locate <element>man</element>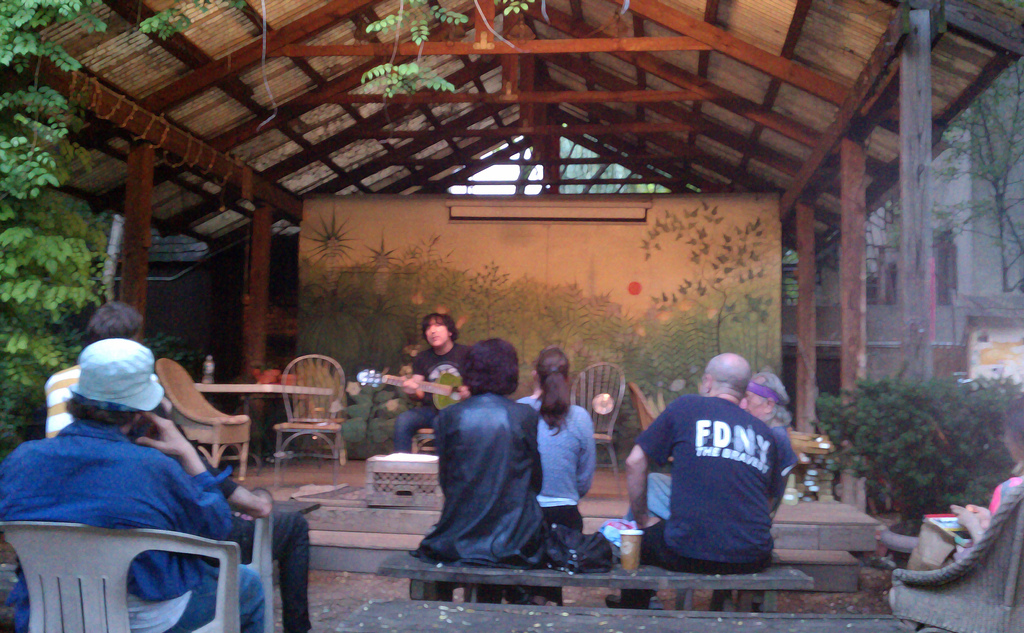
bbox=[613, 354, 790, 602]
